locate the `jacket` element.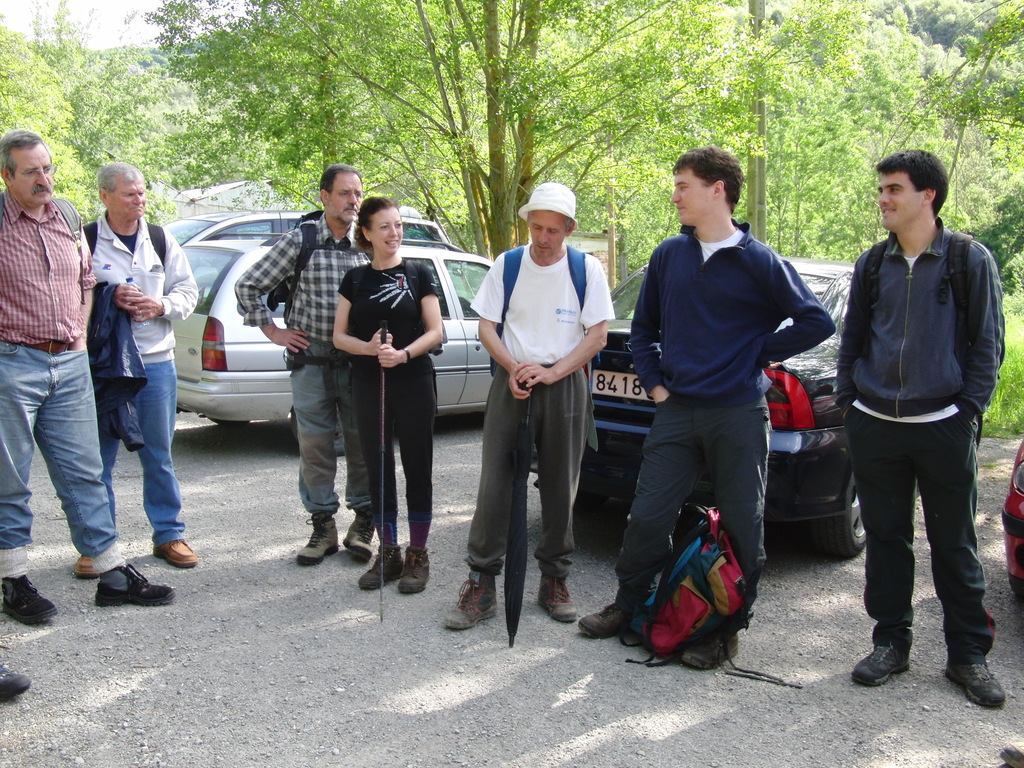
Element bbox: rect(80, 205, 201, 362).
